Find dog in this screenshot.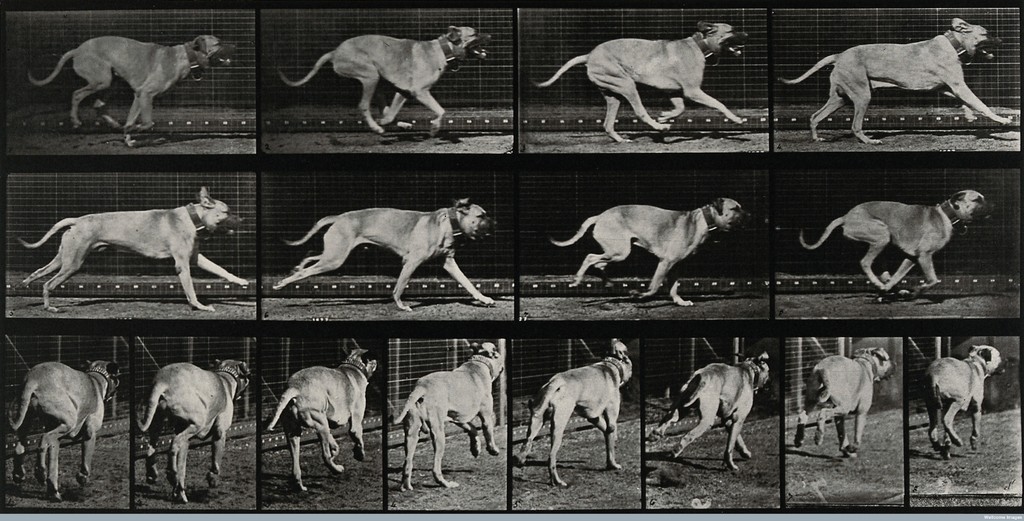
The bounding box for dog is BBox(797, 345, 897, 456).
